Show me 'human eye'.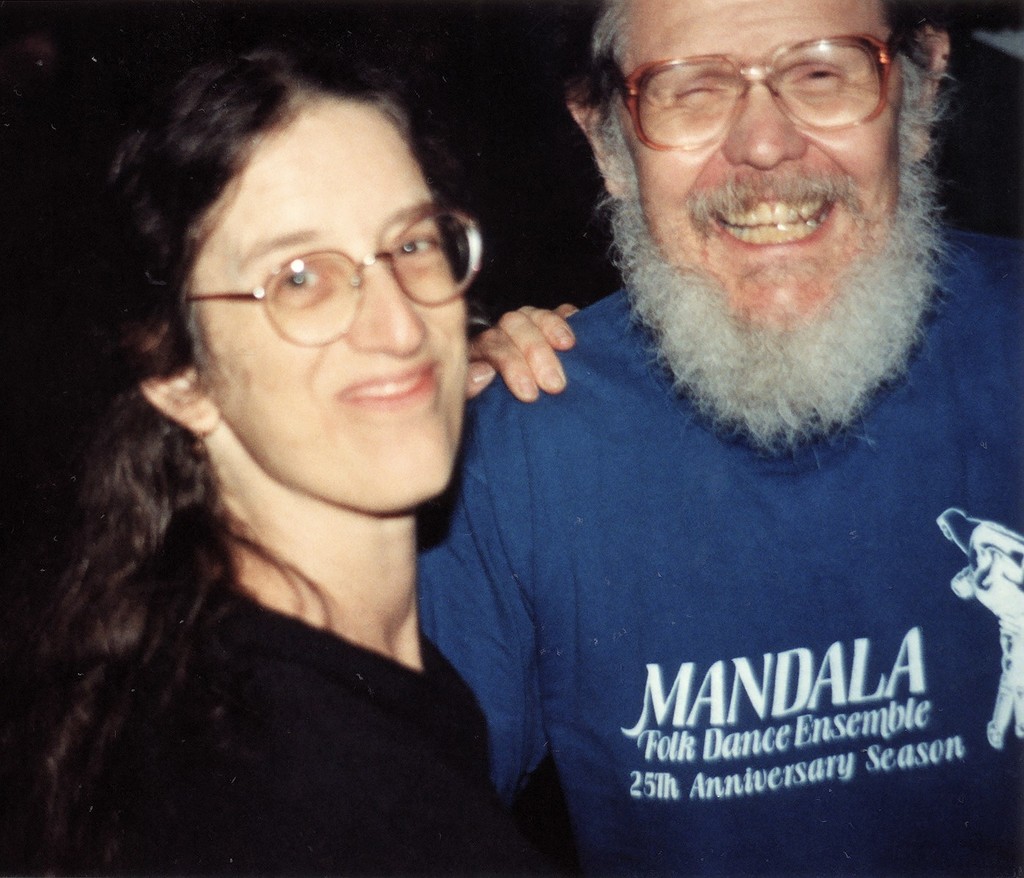
'human eye' is here: x1=392 y1=231 x2=438 y2=261.
